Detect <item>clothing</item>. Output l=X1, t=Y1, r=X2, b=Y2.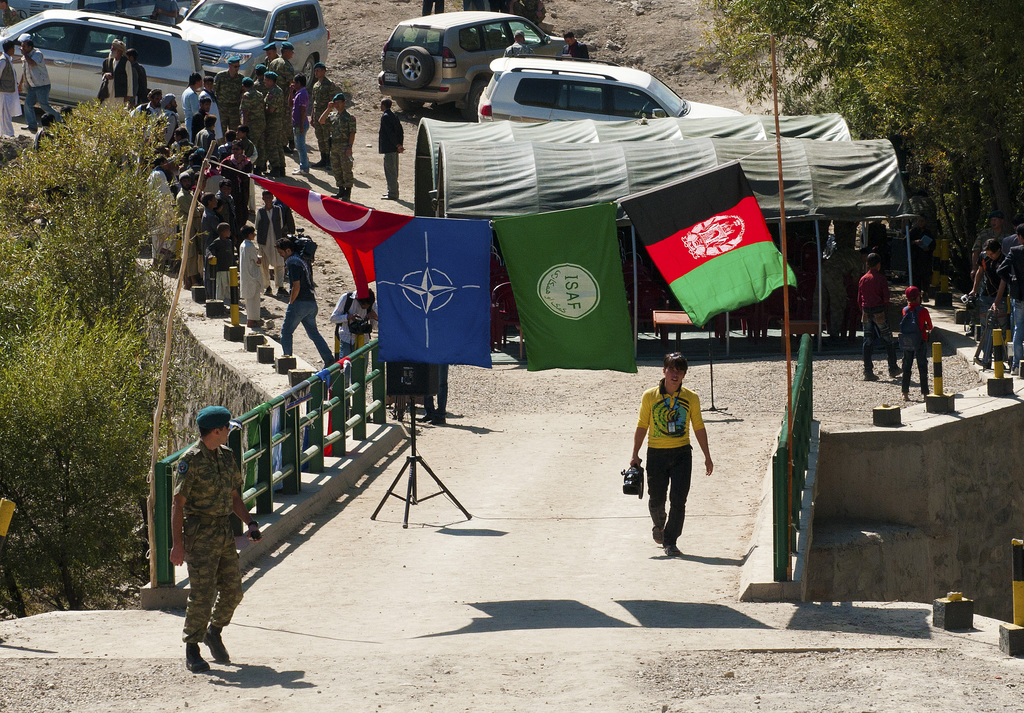
l=292, t=87, r=308, b=165.
